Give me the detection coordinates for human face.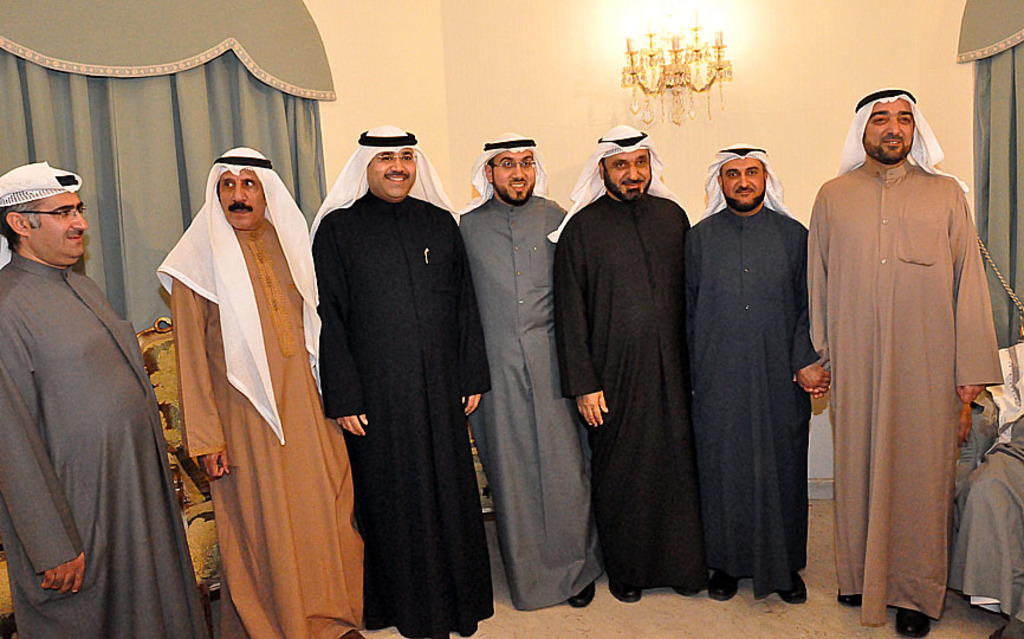
locate(26, 191, 89, 262).
